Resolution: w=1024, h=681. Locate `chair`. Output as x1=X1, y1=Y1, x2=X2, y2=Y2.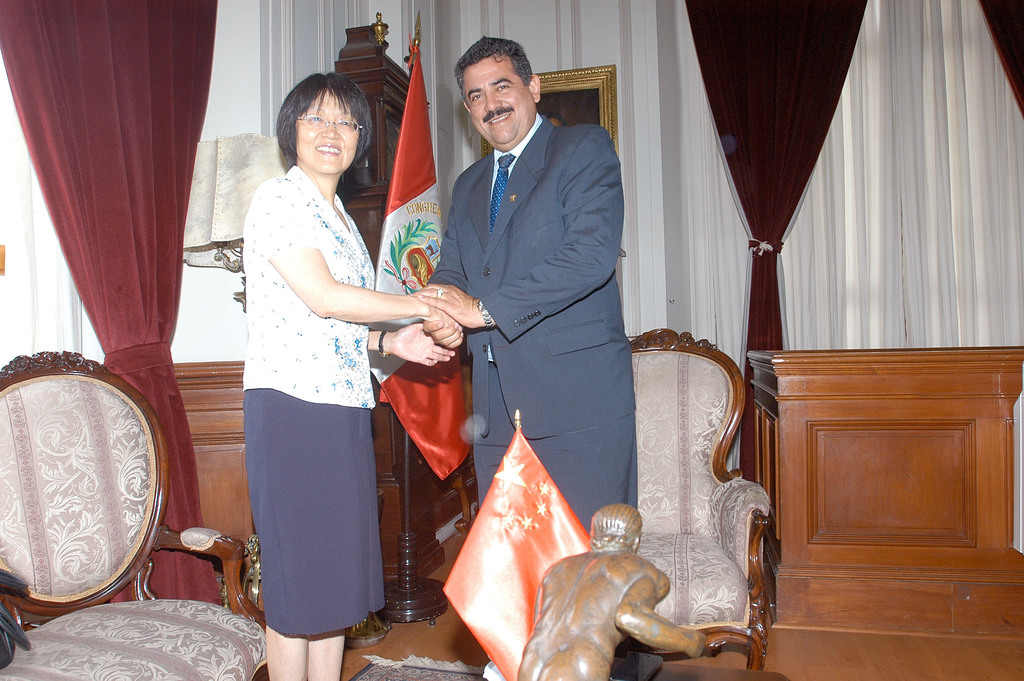
x1=628, y1=366, x2=791, y2=675.
